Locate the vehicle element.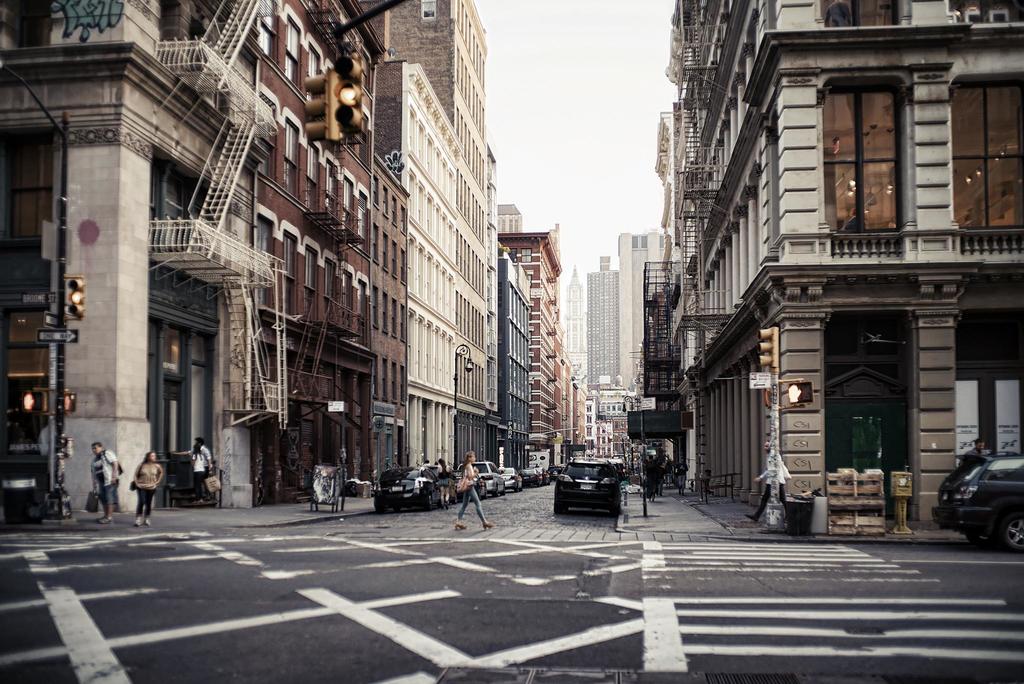
Element bbox: [522,469,538,485].
